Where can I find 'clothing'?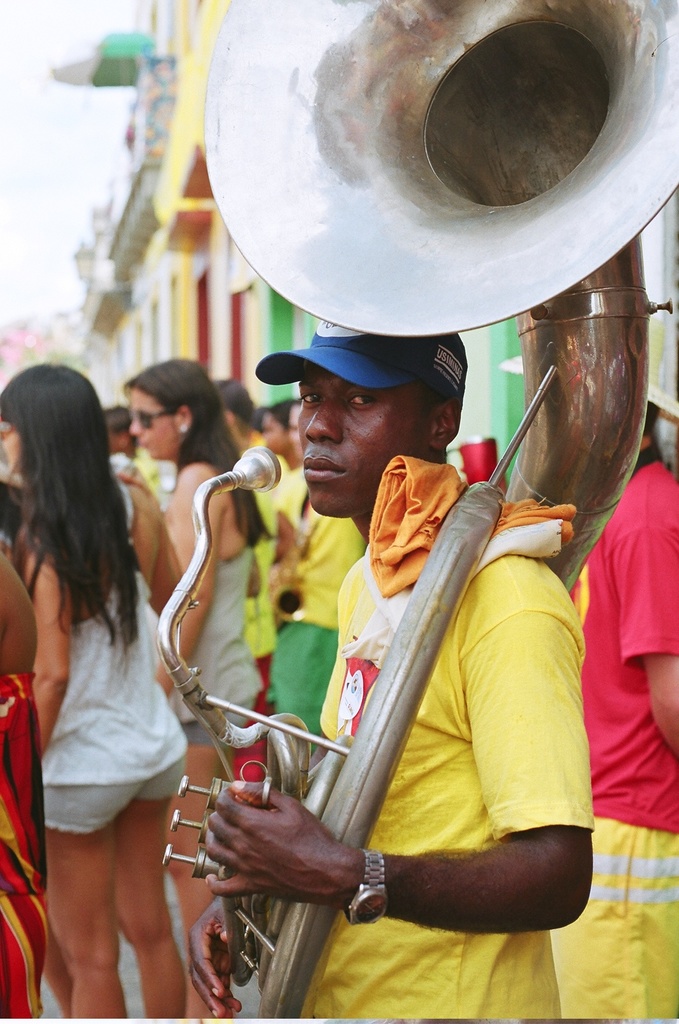
You can find it at <bbox>530, 458, 678, 1018</bbox>.
